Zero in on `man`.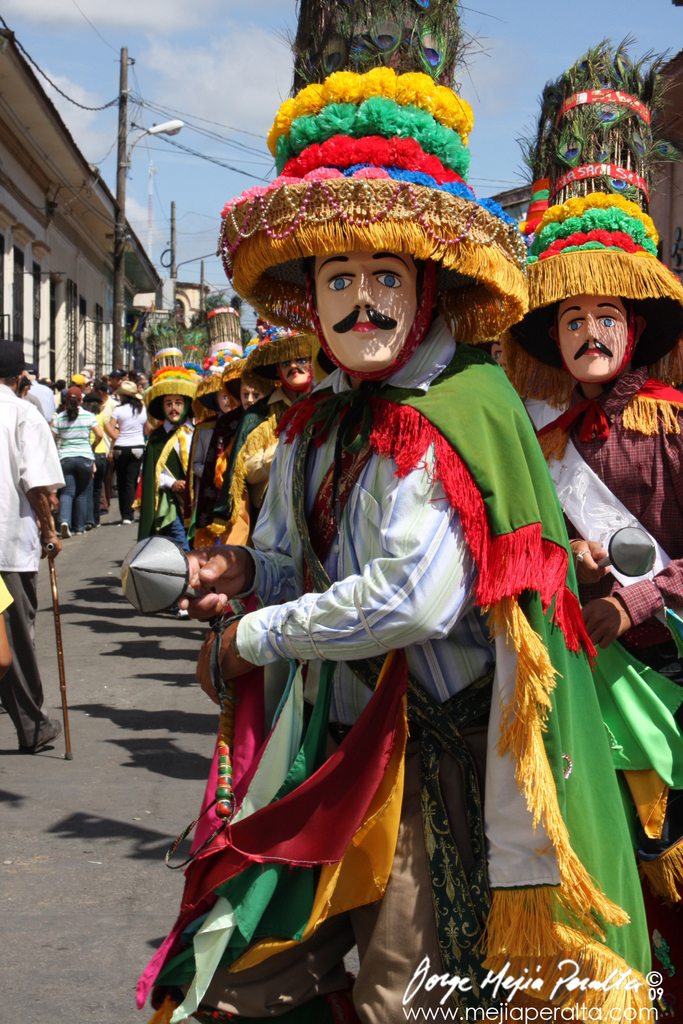
Zeroed in: left=1, top=348, right=70, bottom=585.
